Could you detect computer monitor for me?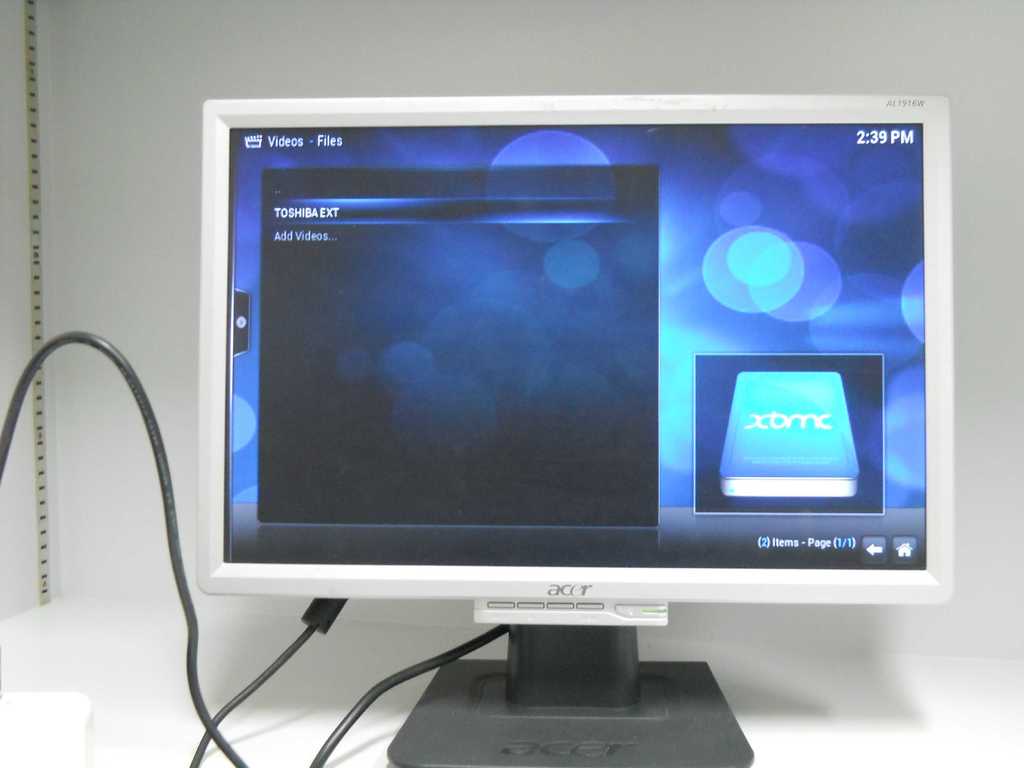
Detection result: [200, 101, 954, 762].
